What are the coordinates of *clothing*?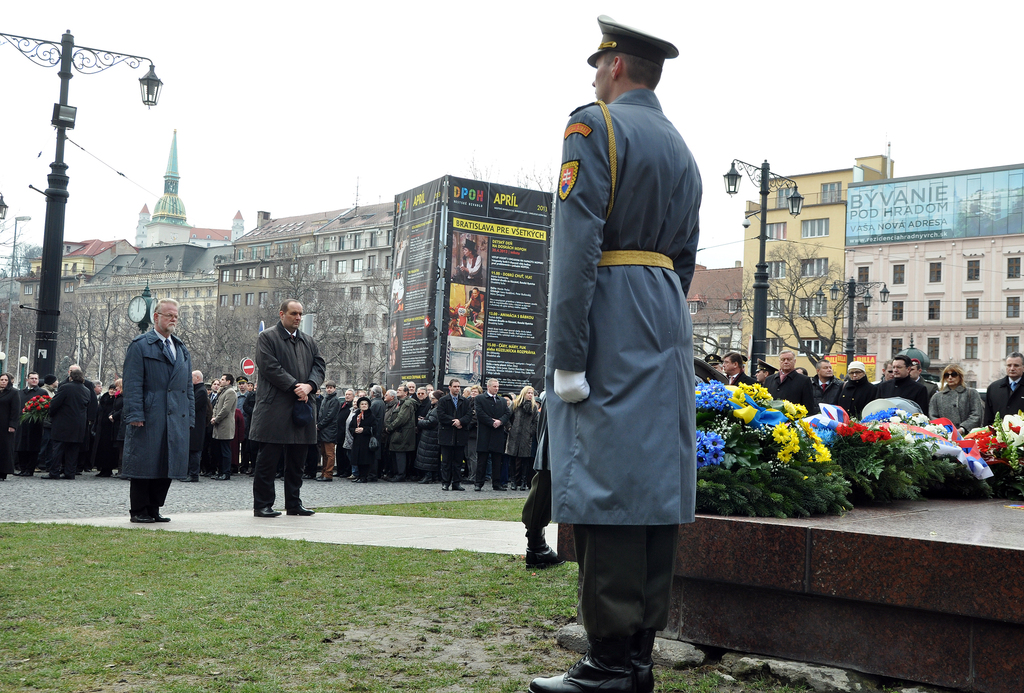
(383,393,416,472).
